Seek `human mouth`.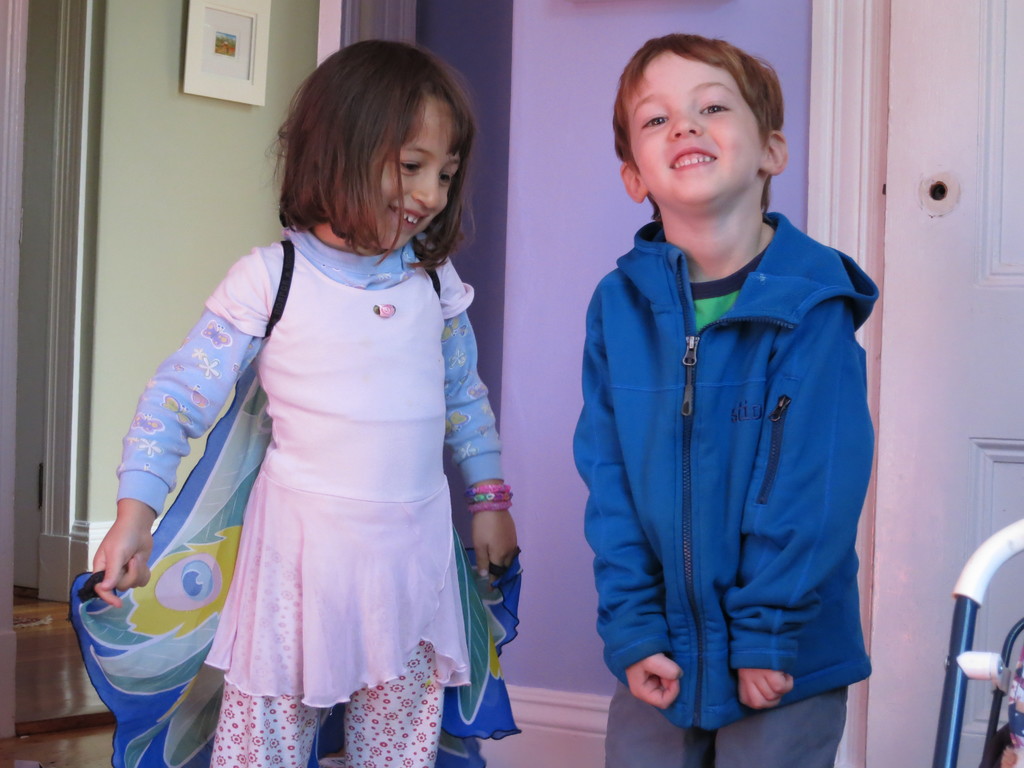
left=668, top=147, right=718, bottom=175.
